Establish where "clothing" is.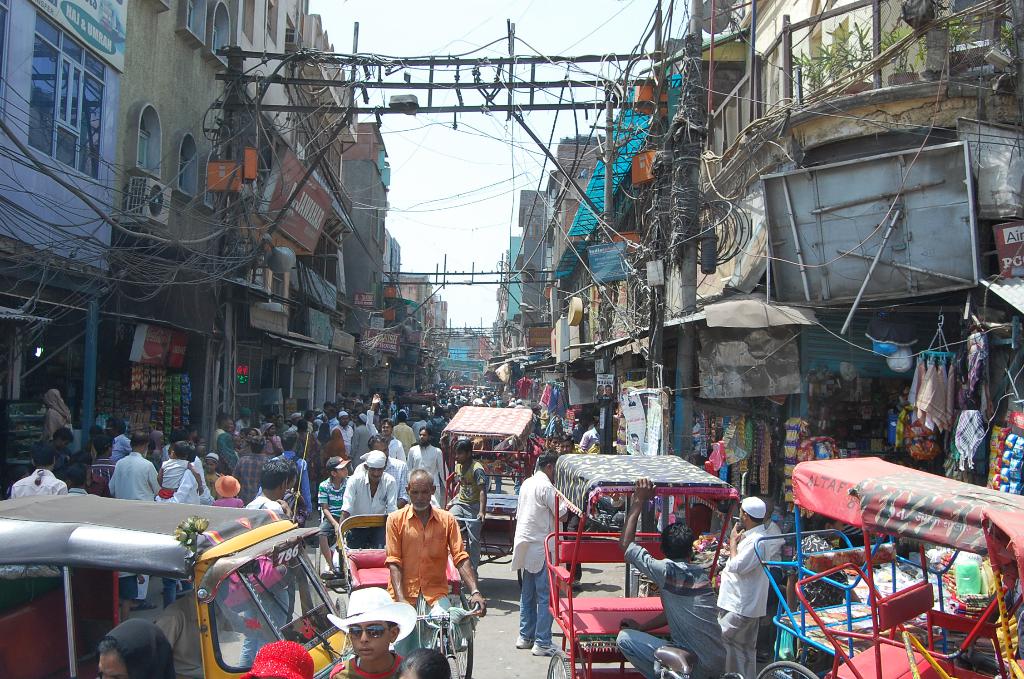
Established at pyautogui.locateOnScreen(109, 446, 155, 505).
